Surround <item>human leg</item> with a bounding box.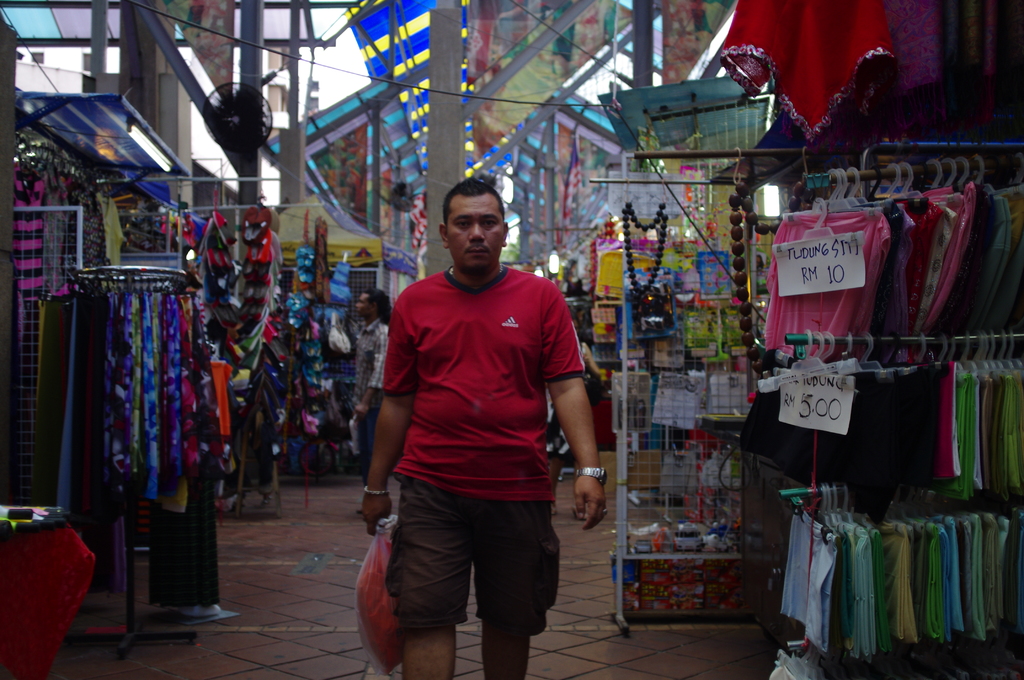
Rect(476, 495, 562, 679).
